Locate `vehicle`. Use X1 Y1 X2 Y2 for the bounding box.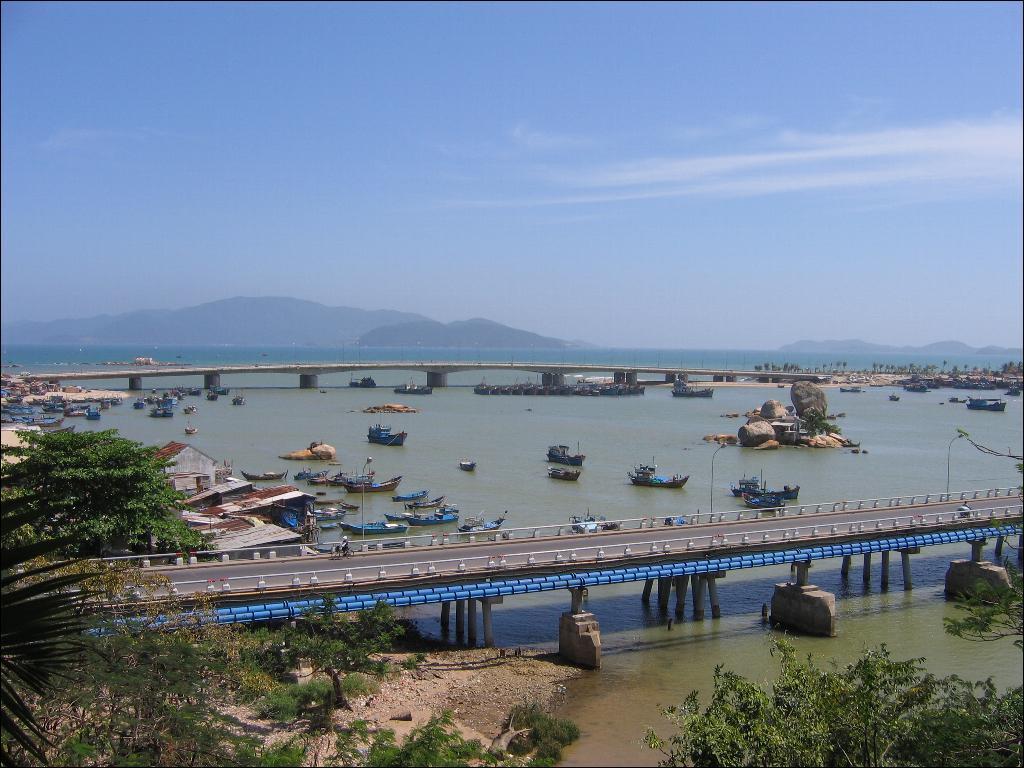
454 510 509 536.
